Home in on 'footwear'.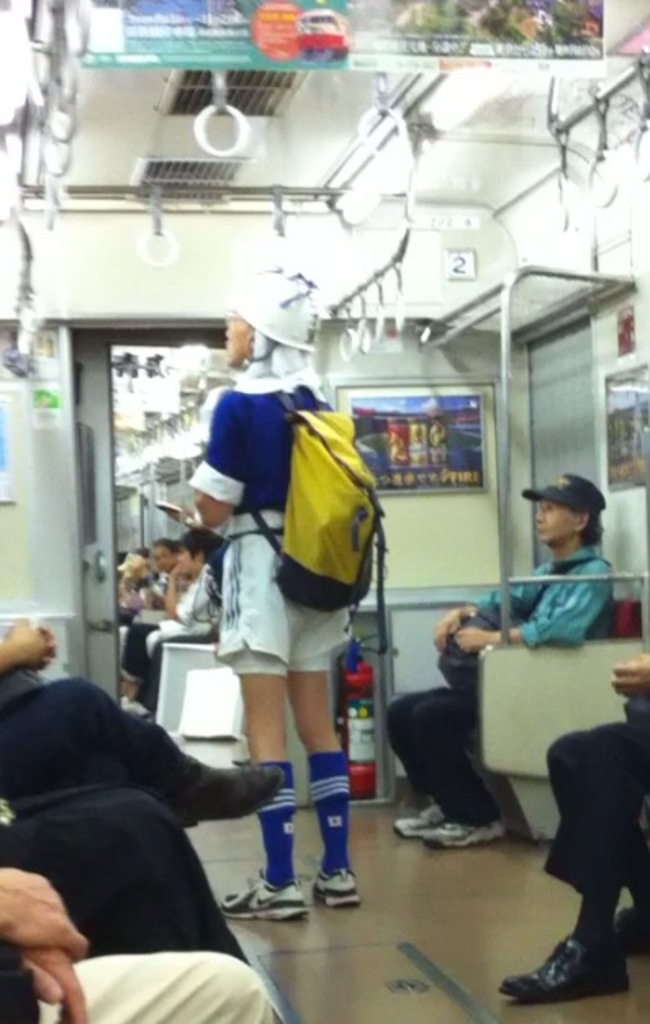
Homed in at [395, 800, 447, 839].
